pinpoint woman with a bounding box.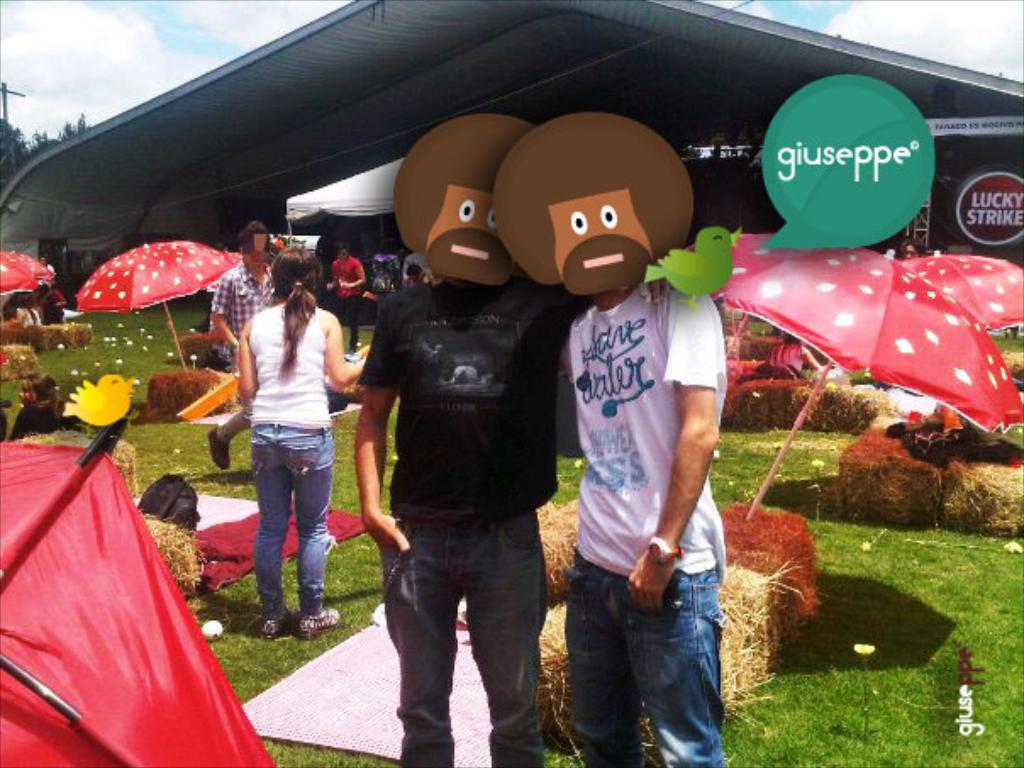
<region>36, 254, 56, 280</region>.
